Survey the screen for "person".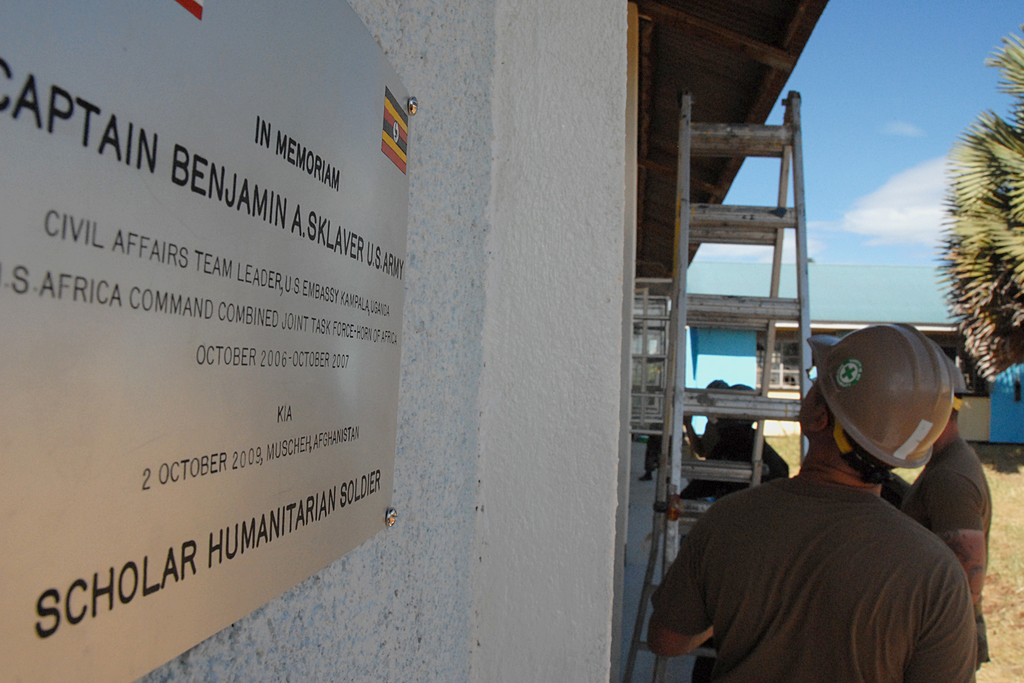
Survey found: detection(899, 389, 996, 682).
